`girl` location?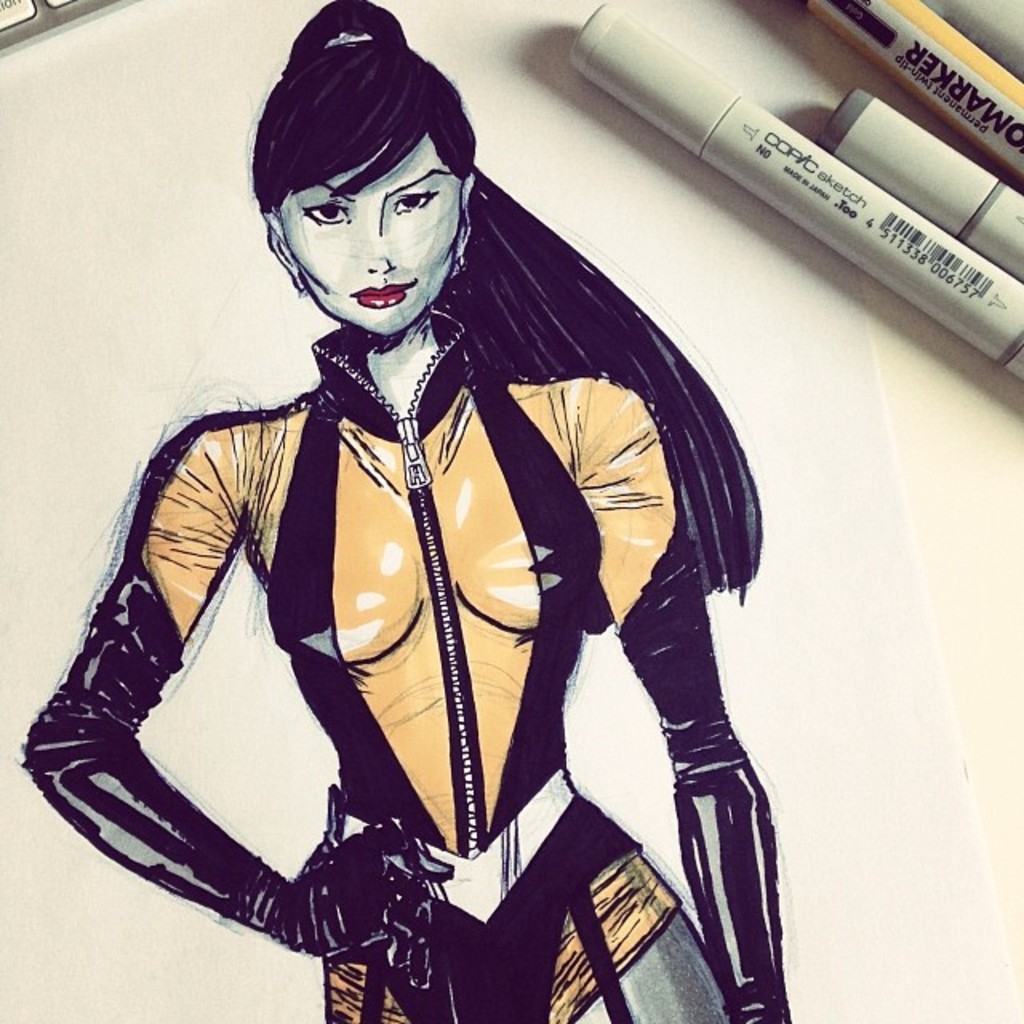
(19,0,798,1022)
